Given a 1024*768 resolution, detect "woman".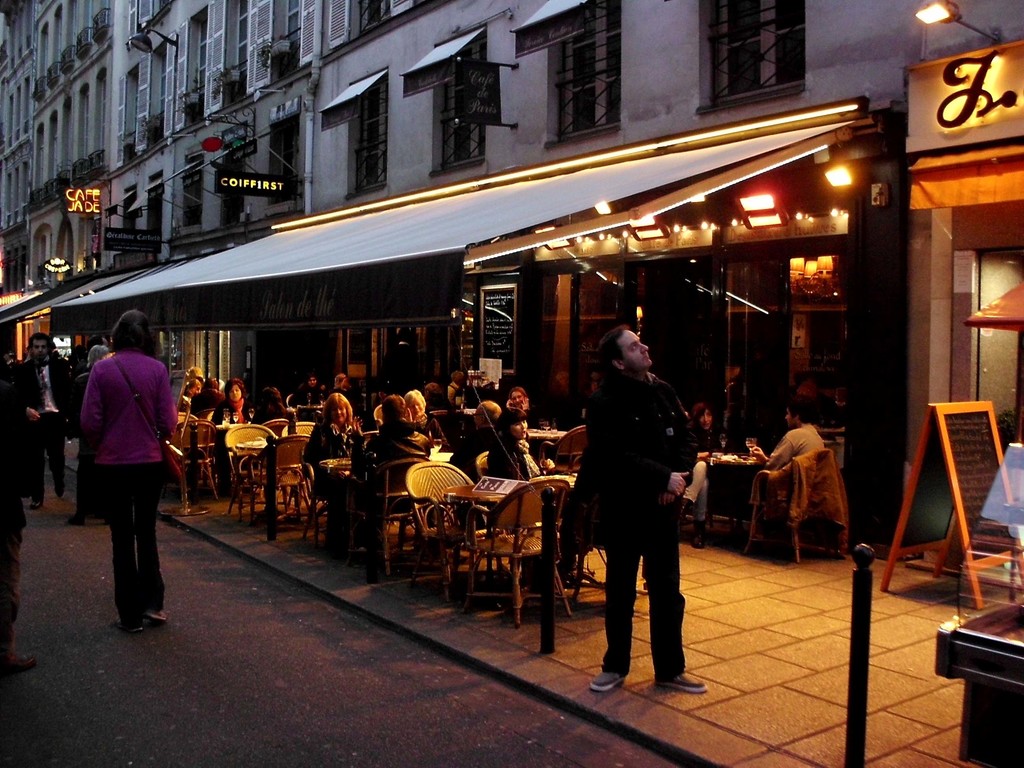
<region>404, 389, 434, 433</region>.
